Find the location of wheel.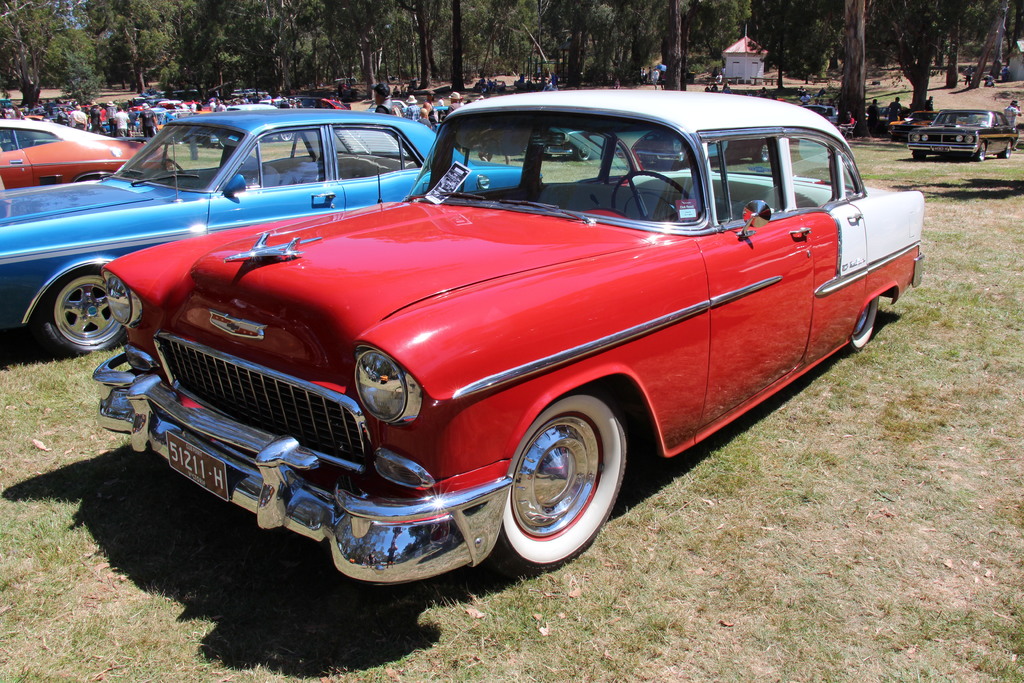
Location: locate(847, 294, 888, 357).
